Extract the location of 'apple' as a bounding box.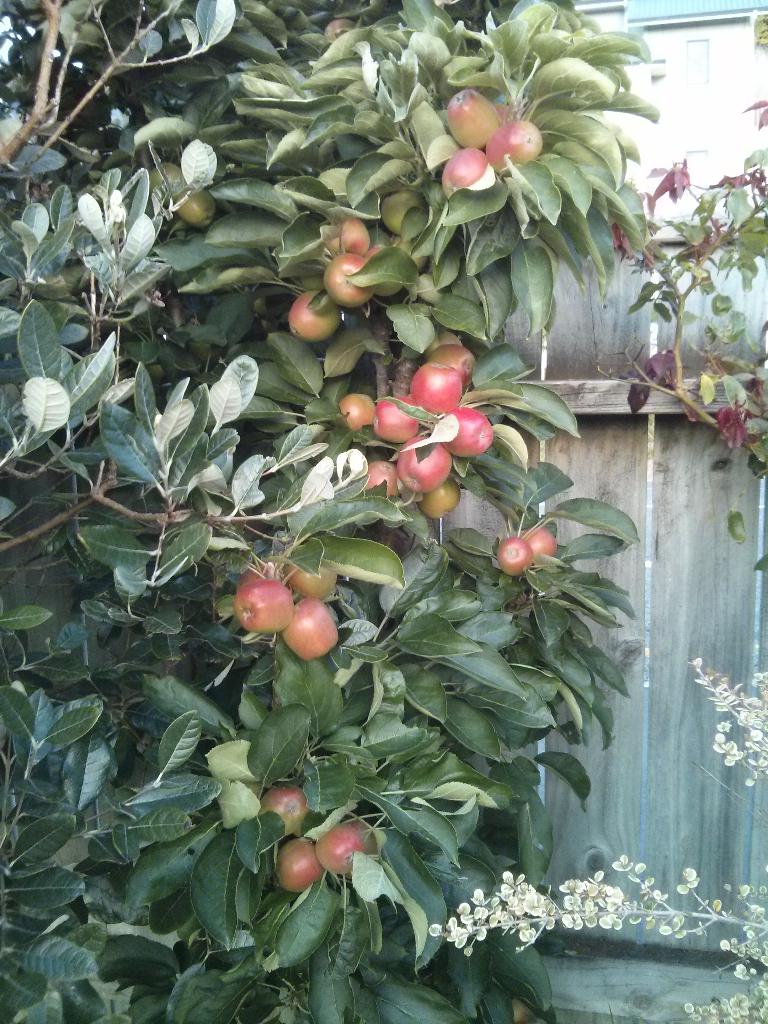
pyautogui.locateOnScreen(312, 827, 373, 879).
